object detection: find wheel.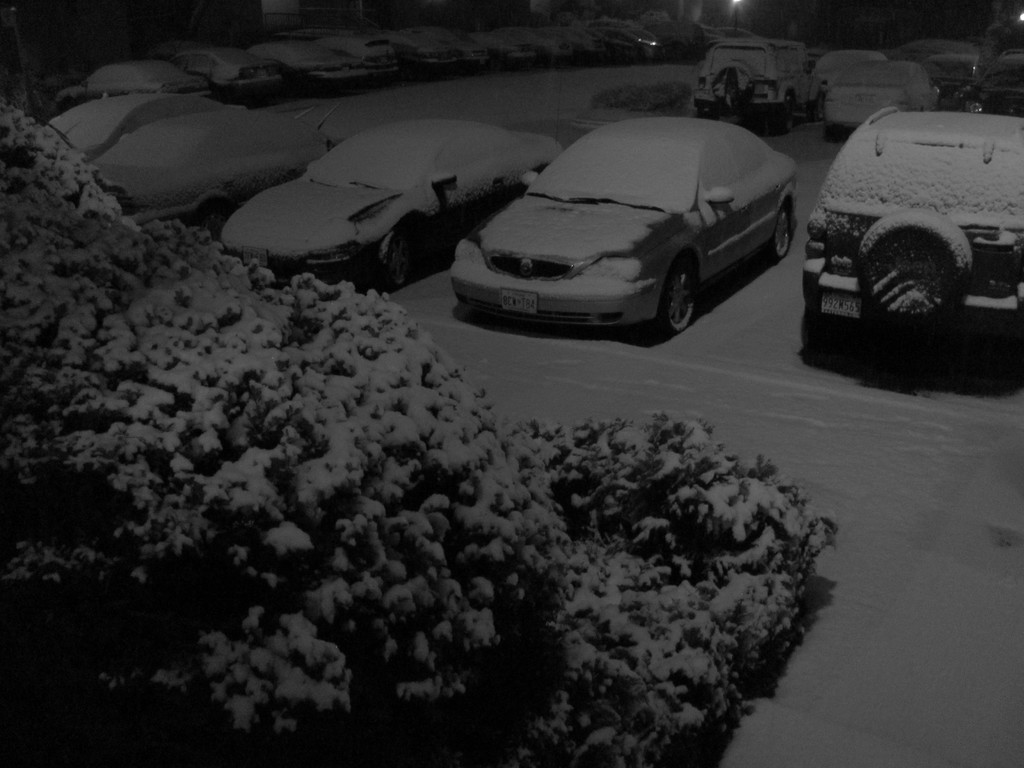
{"left": 711, "top": 64, "right": 757, "bottom": 108}.
